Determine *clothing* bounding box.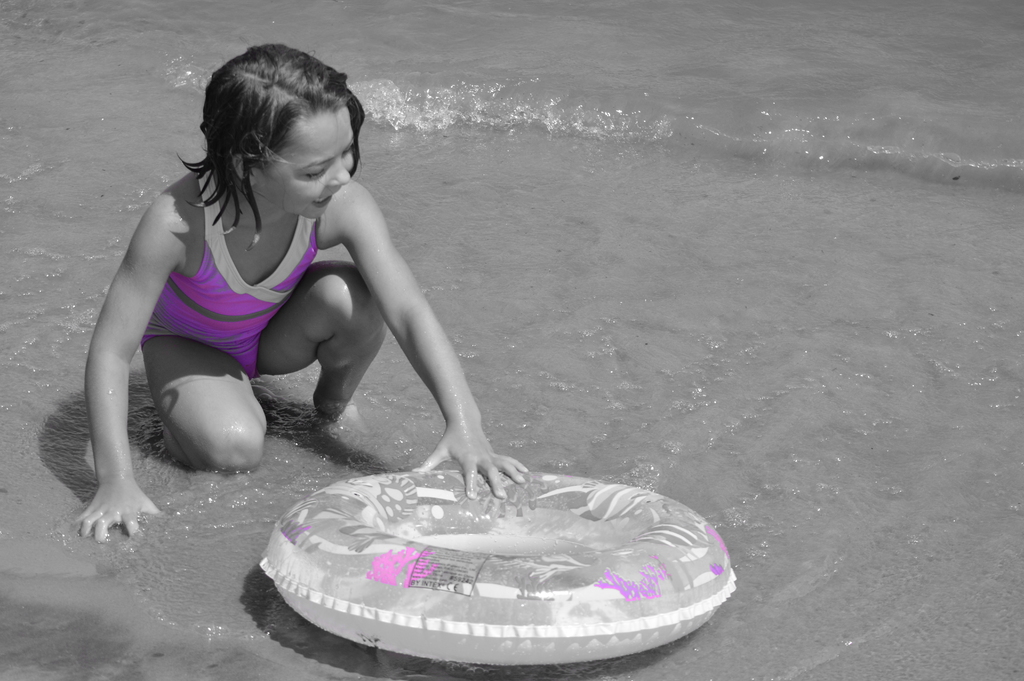
Determined: {"left": 141, "top": 158, "right": 322, "bottom": 380}.
